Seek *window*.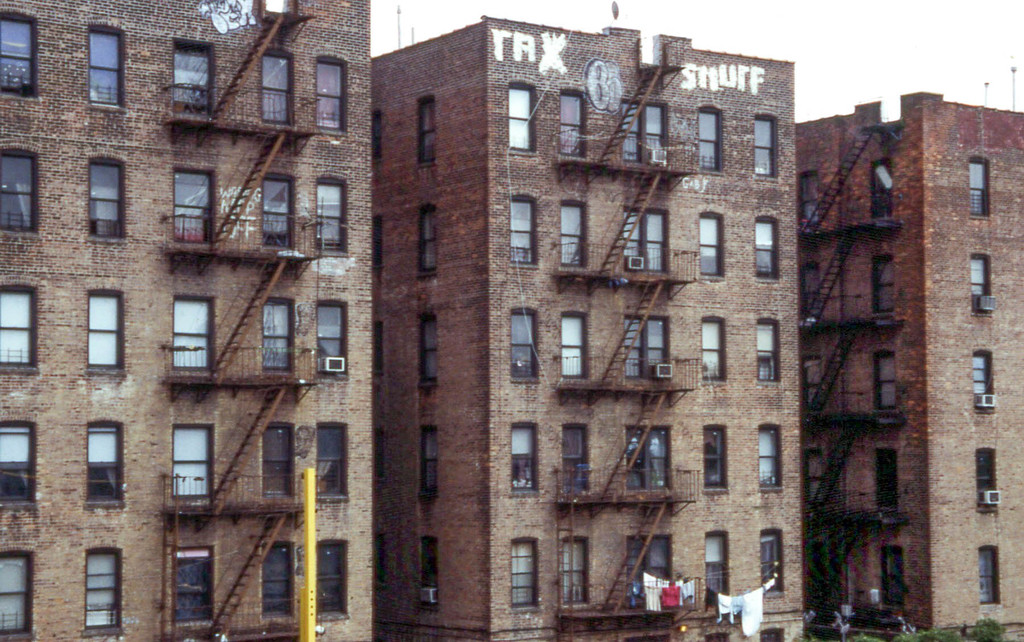
l=84, t=426, r=120, b=506.
